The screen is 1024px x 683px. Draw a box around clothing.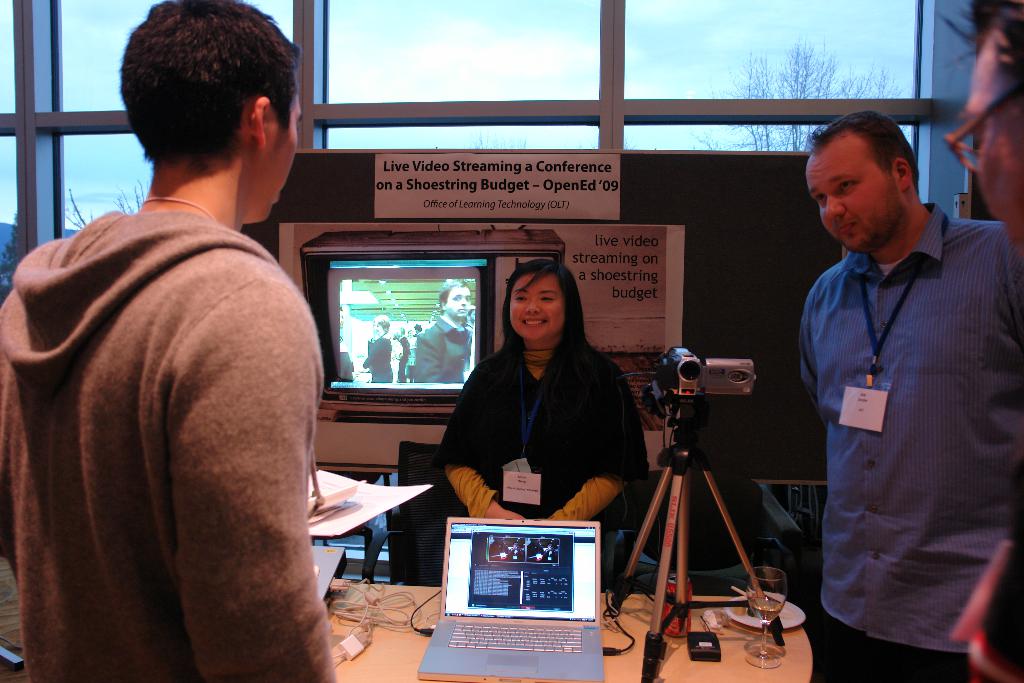
left=417, top=321, right=476, bottom=392.
